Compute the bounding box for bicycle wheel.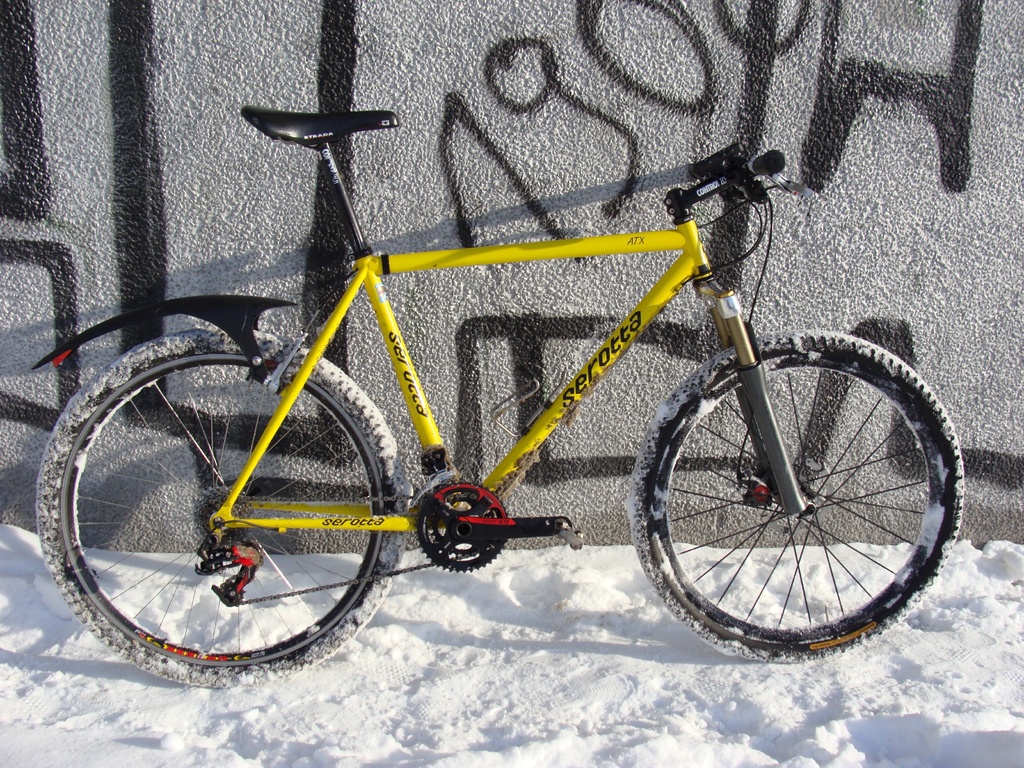
pyautogui.locateOnScreen(625, 335, 998, 680).
